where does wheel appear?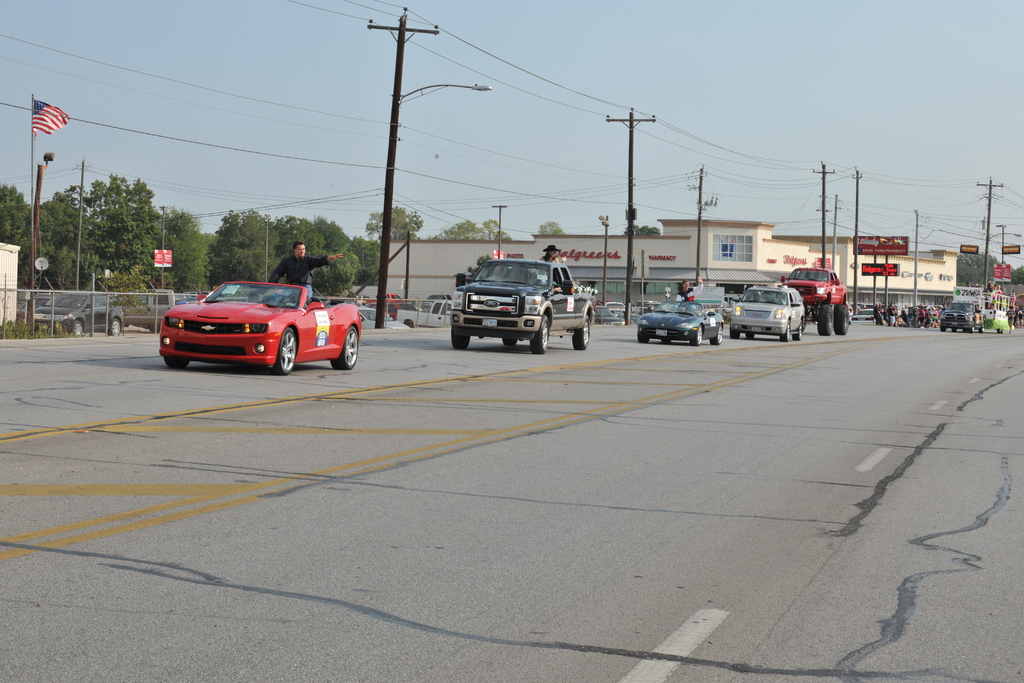
Appears at left=268, top=325, right=298, bottom=377.
